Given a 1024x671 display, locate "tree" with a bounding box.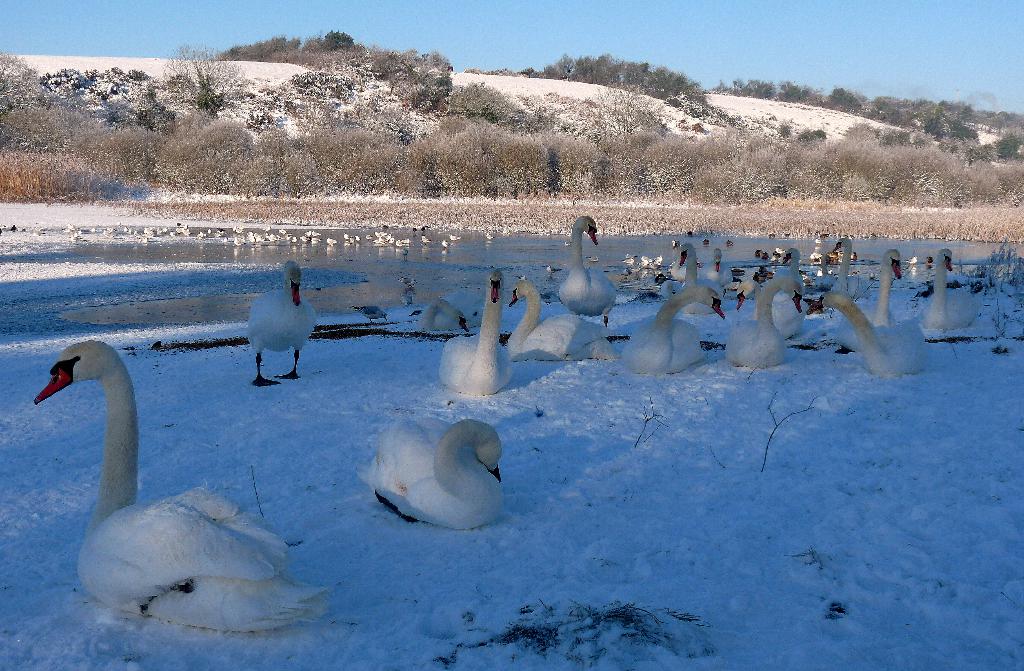
Located: [x1=0, y1=20, x2=1023, y2=220].
